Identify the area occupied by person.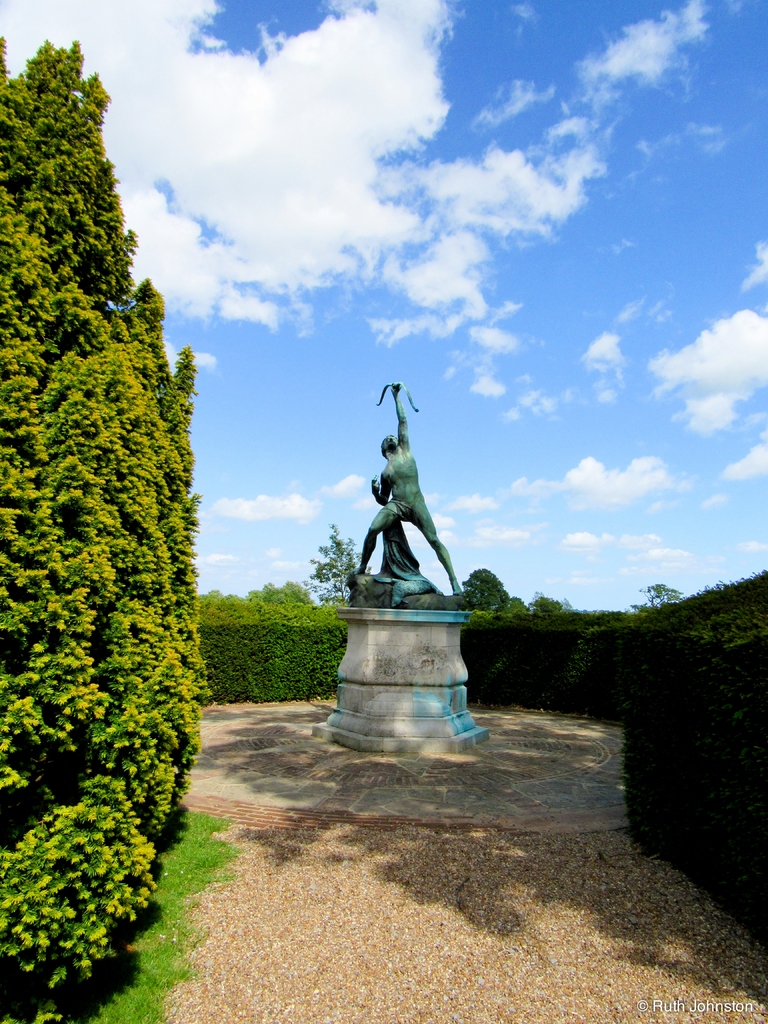
Area: pyautogui.locateOnScreen(352, 367, 461, 603).
